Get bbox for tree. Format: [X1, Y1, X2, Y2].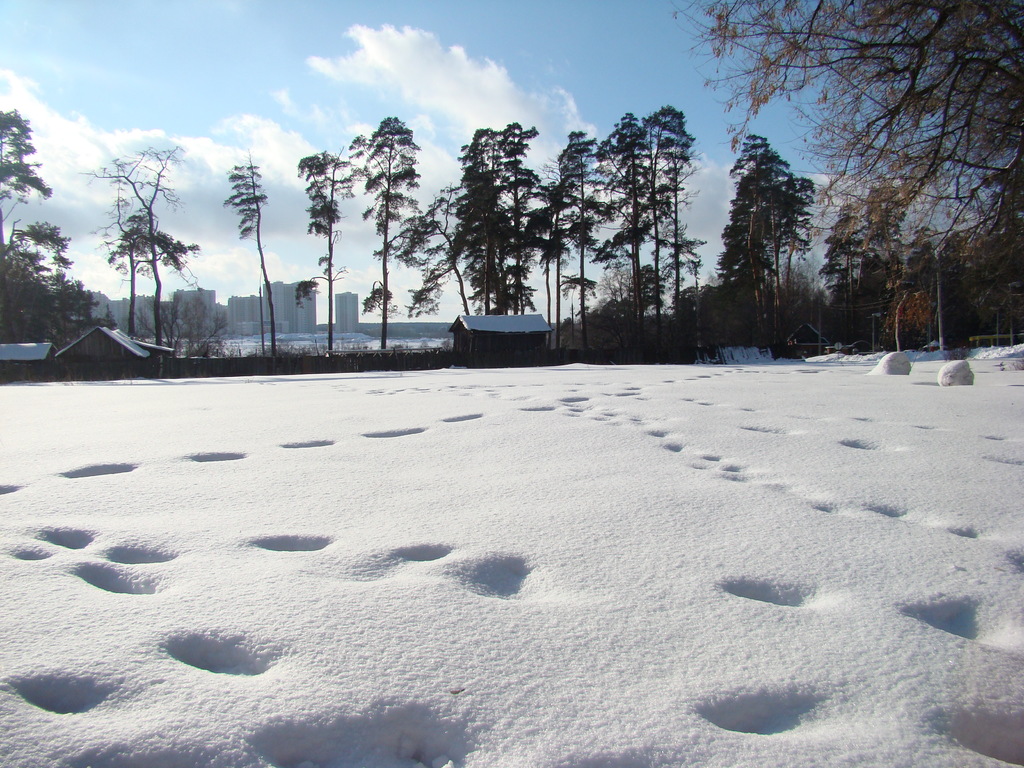
[543, 120, 592, 339].
